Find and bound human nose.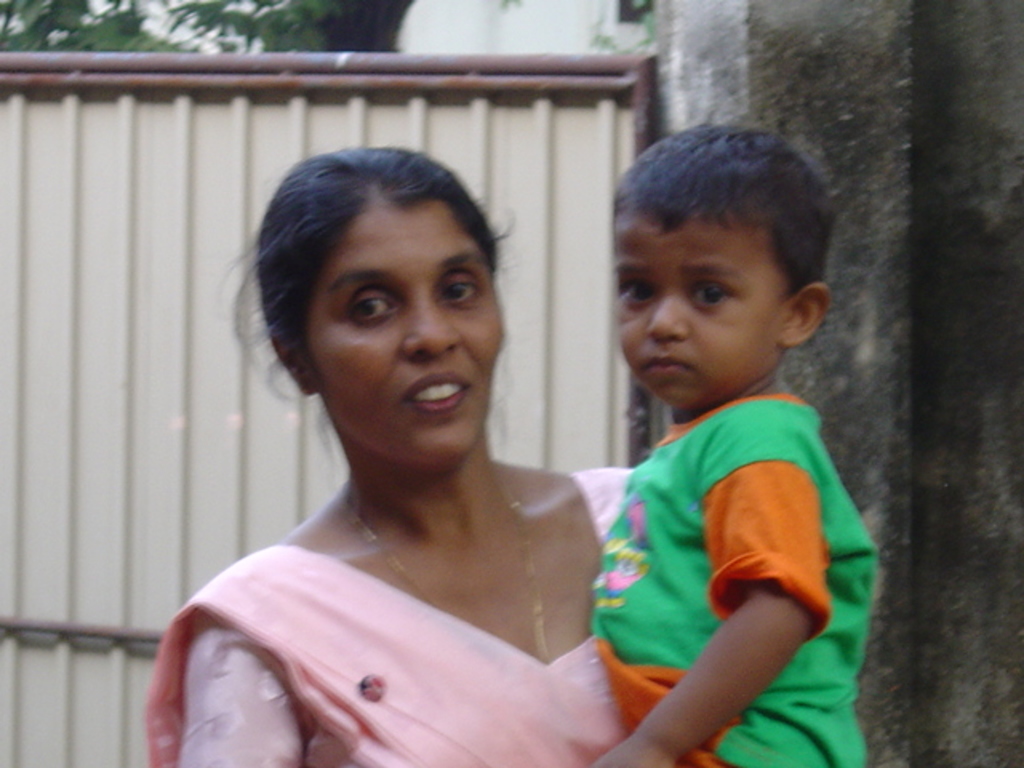
Bound: (left=645, top=293, right=683, bottom=338).
